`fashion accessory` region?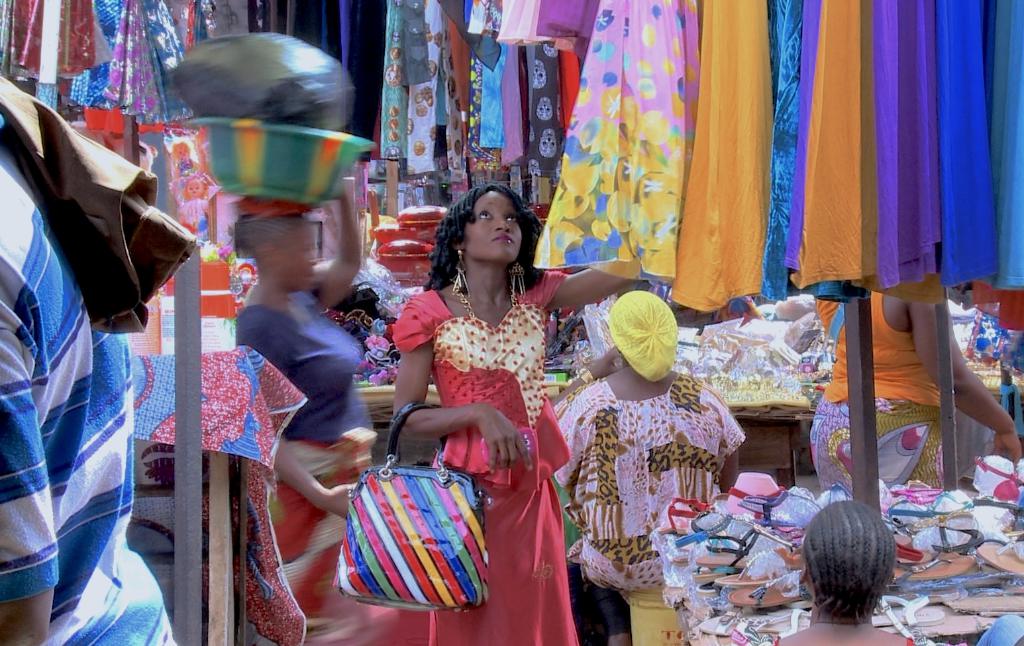
select_region(333, 399, 490, 613)
